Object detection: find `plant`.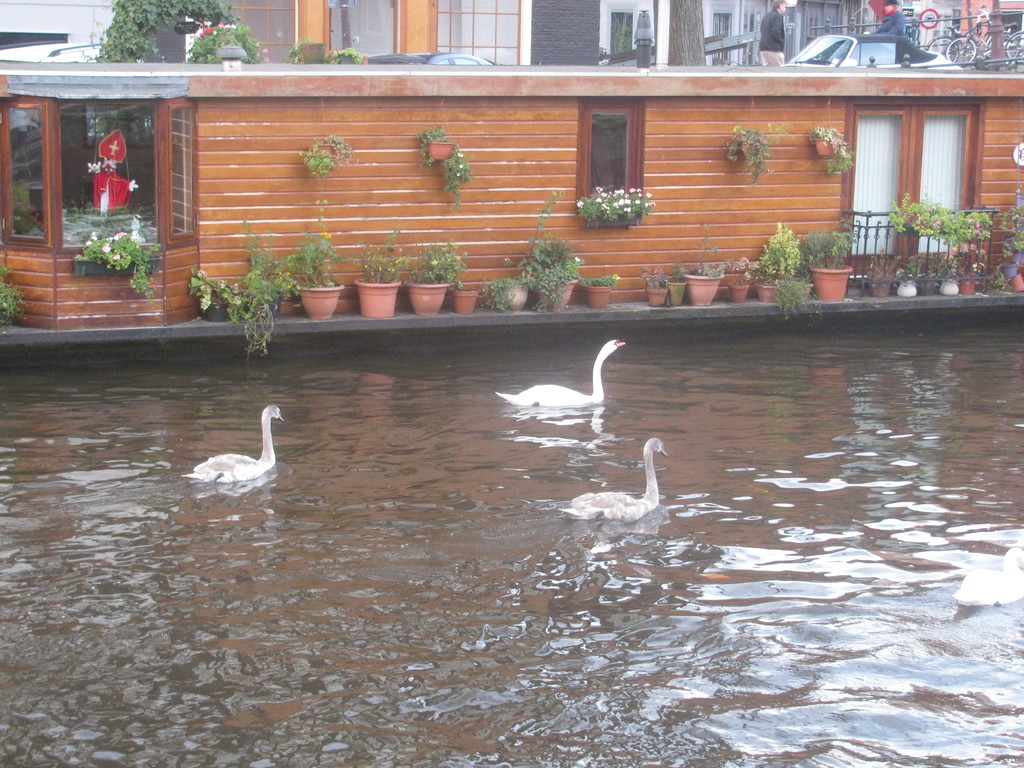
[left=938, top=255, right=969, bottom=278].
